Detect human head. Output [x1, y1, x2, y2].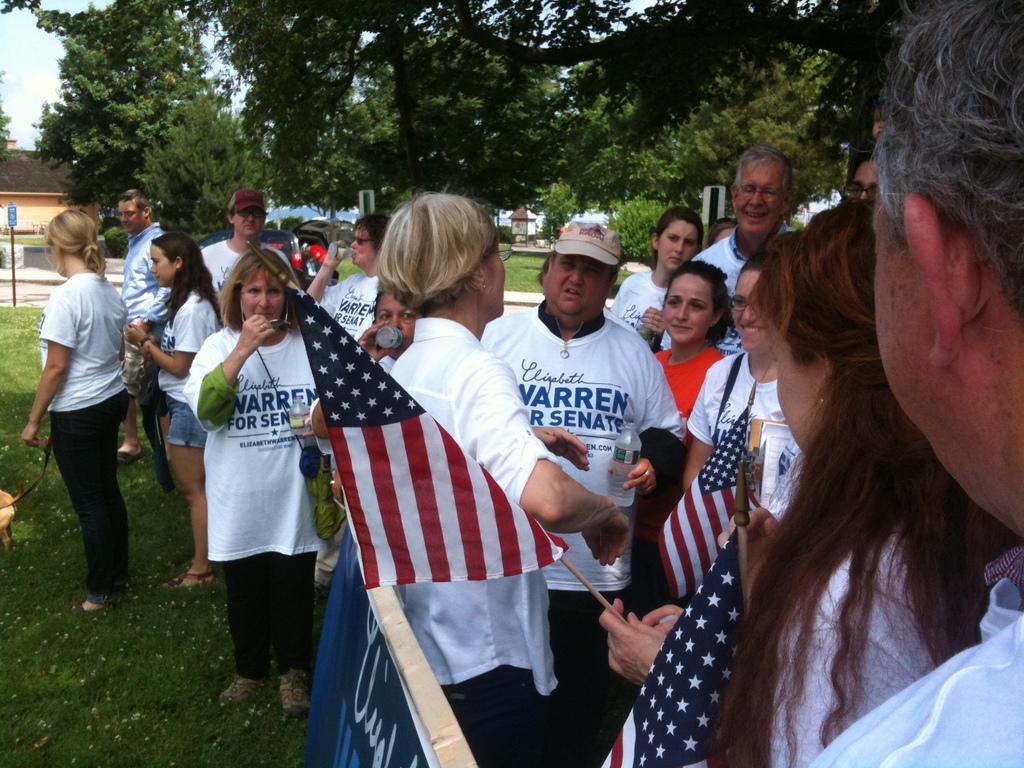
[228, 248, 292, 323].
